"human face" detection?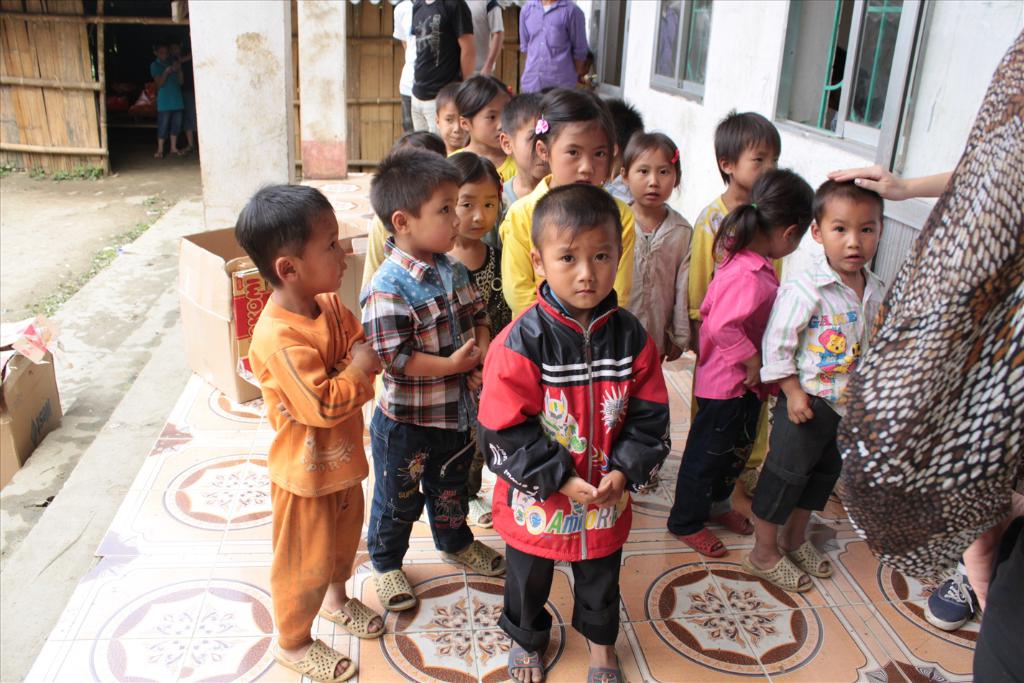
locate(308, 203, 346, 293)
